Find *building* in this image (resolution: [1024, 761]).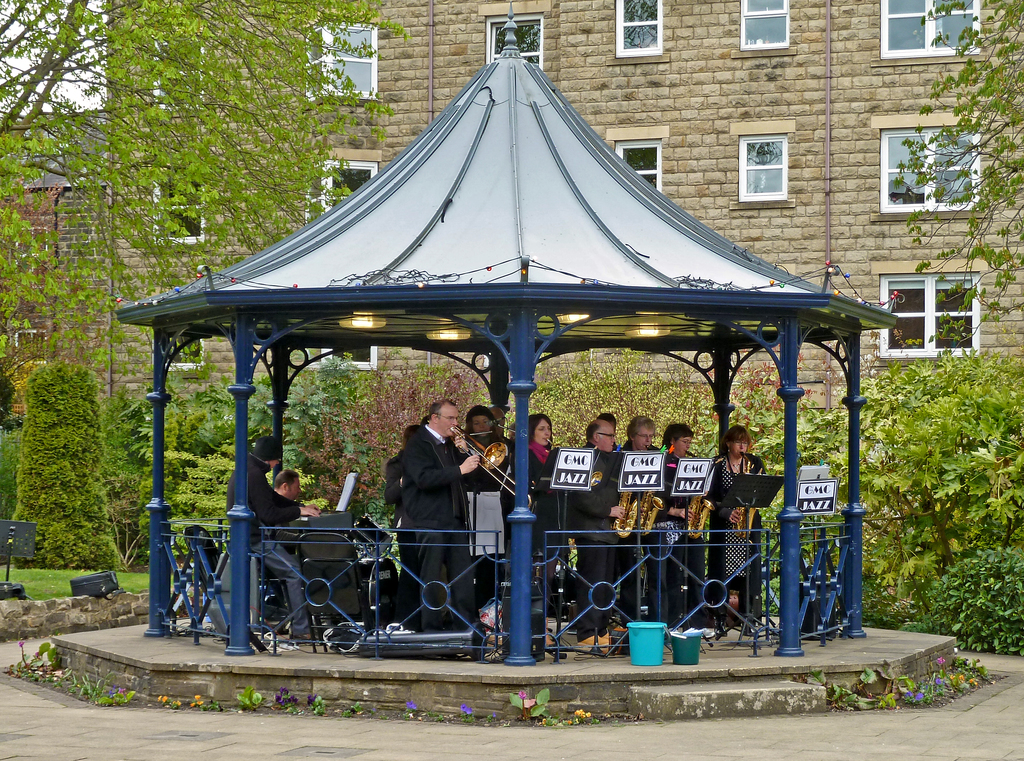
box(0, 114, 107, 417).
